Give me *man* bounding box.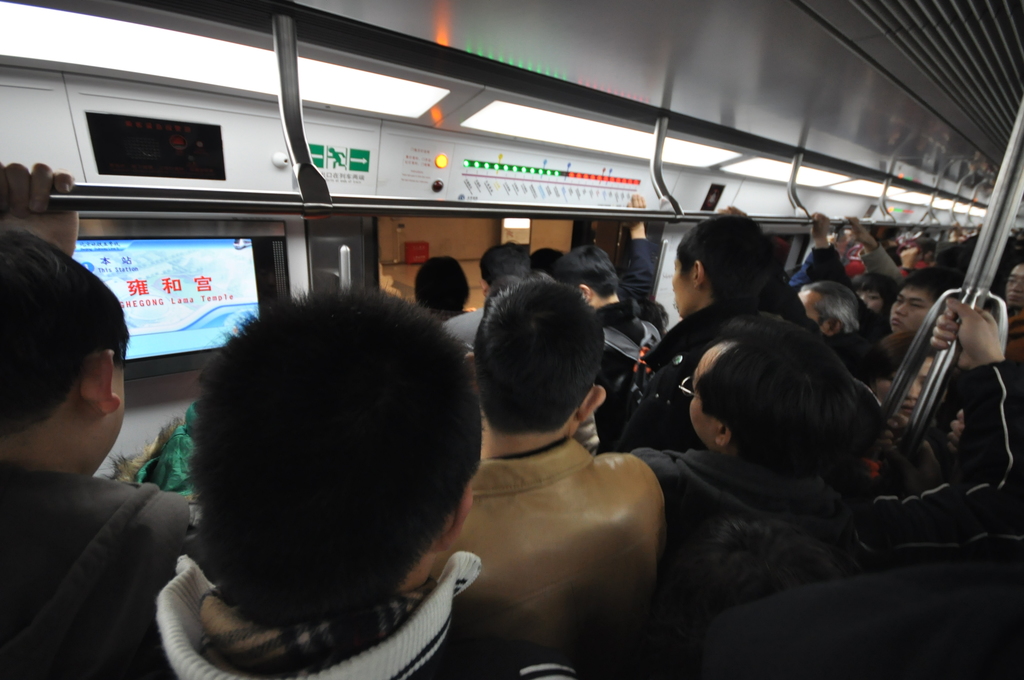
x1=886 y1=265 x2=972 y2=335.
